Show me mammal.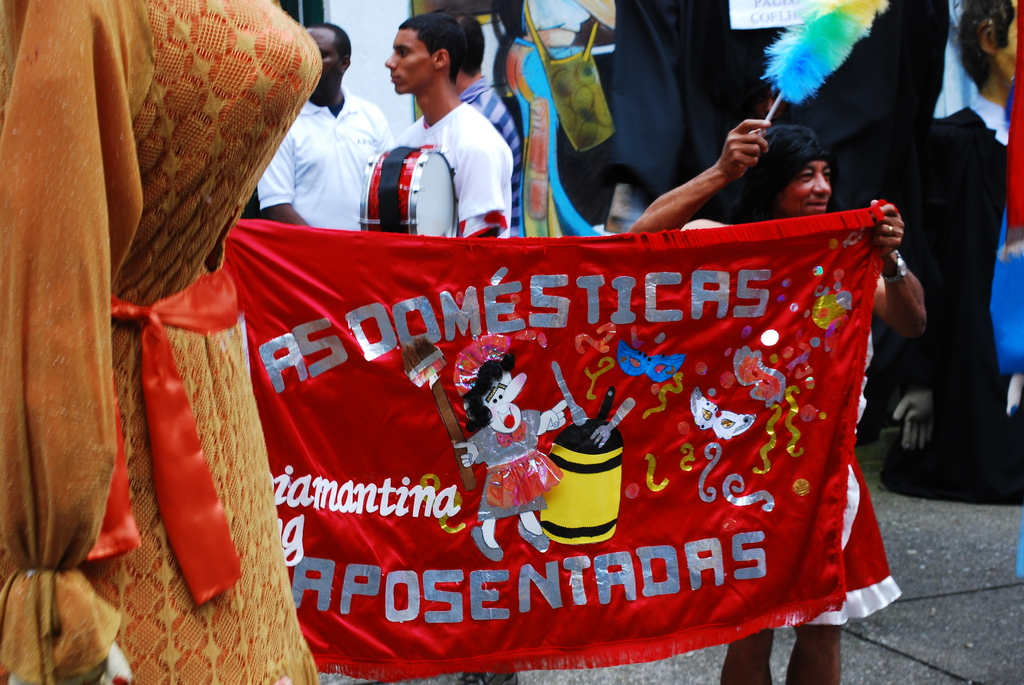
mammal is here: {"left": 0, "top": 0, "right": 323, "bottom": 684}.
